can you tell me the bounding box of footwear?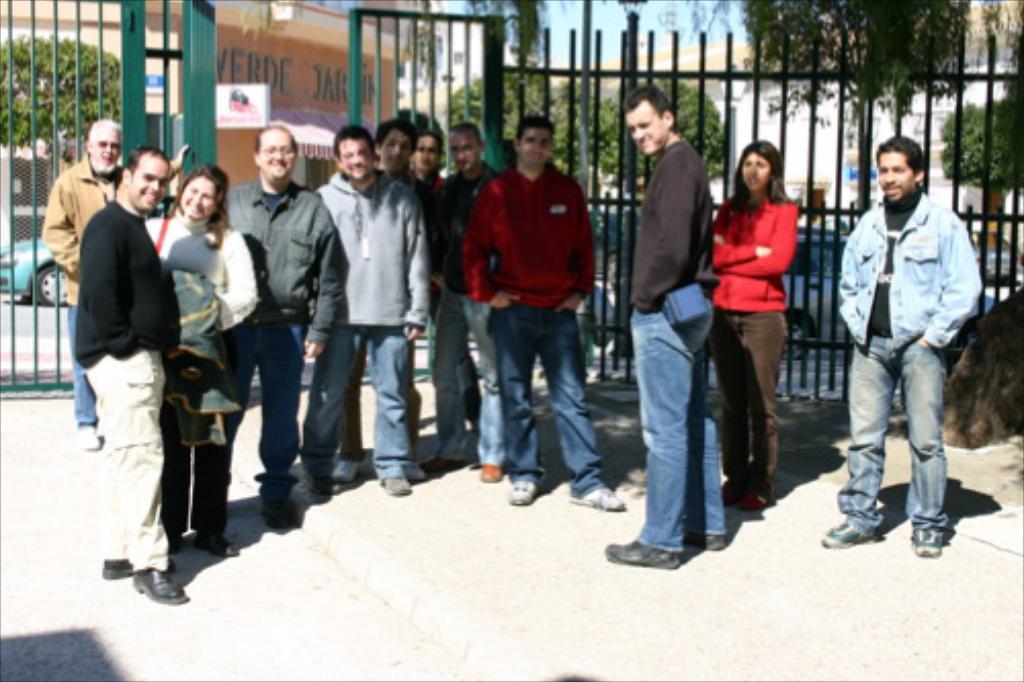
left=381, top=477, right=408, bottom=494.
